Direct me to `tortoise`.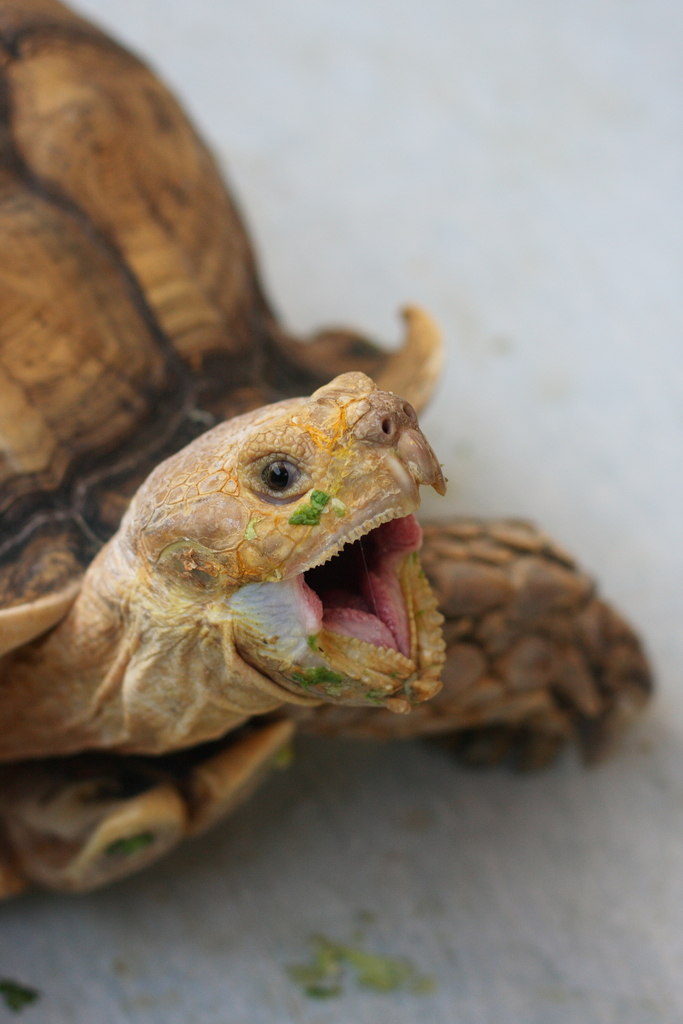
Direction: 0/0/649/914.
